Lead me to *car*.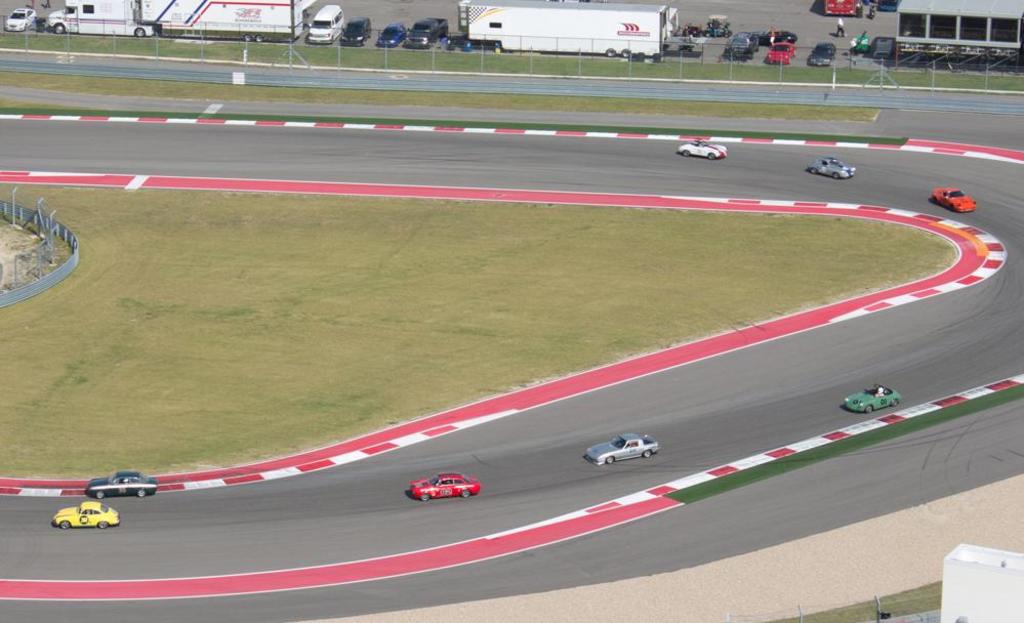
Lead to bbox=(377, 24, 408, 45).
